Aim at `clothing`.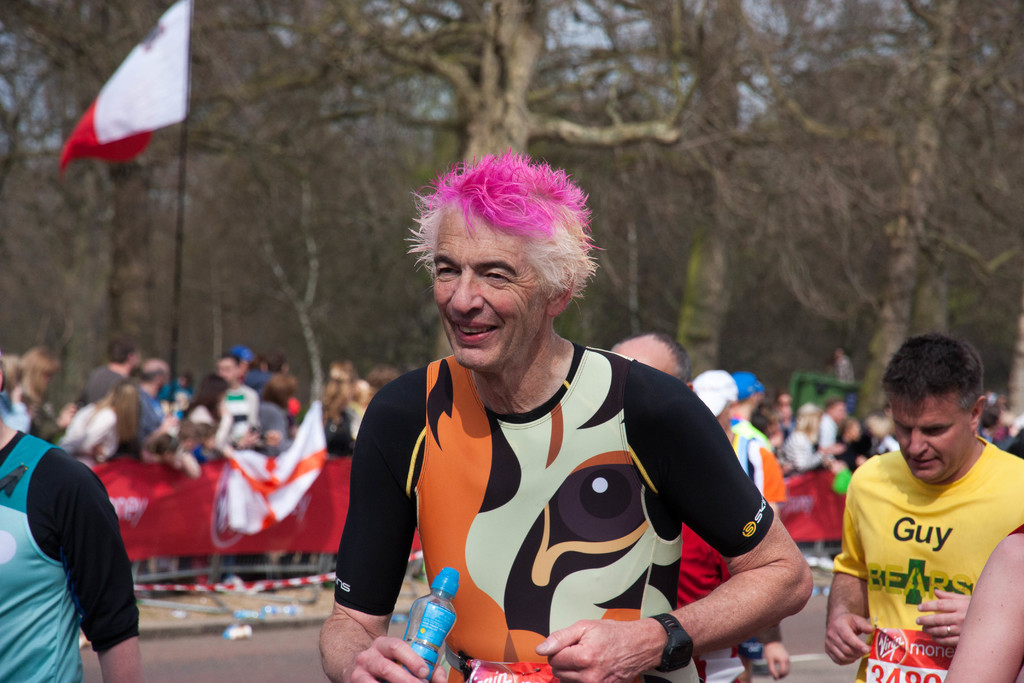
Aimed at (832, 434, 1023, 682).
